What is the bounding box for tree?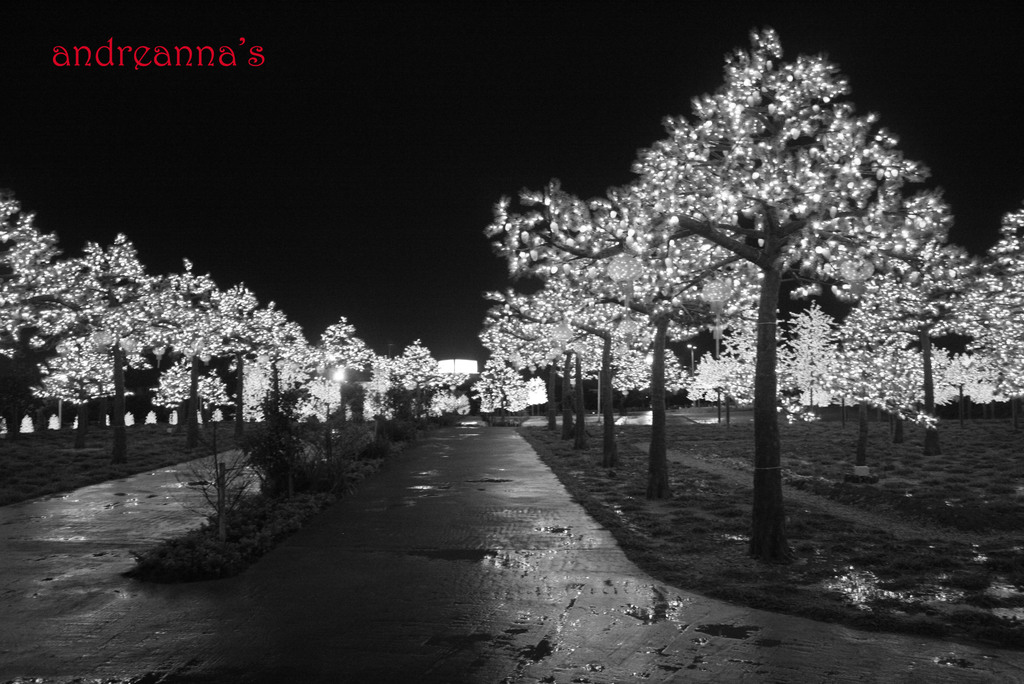
<bbox>980, 205, 1023, 394</bbox>.
